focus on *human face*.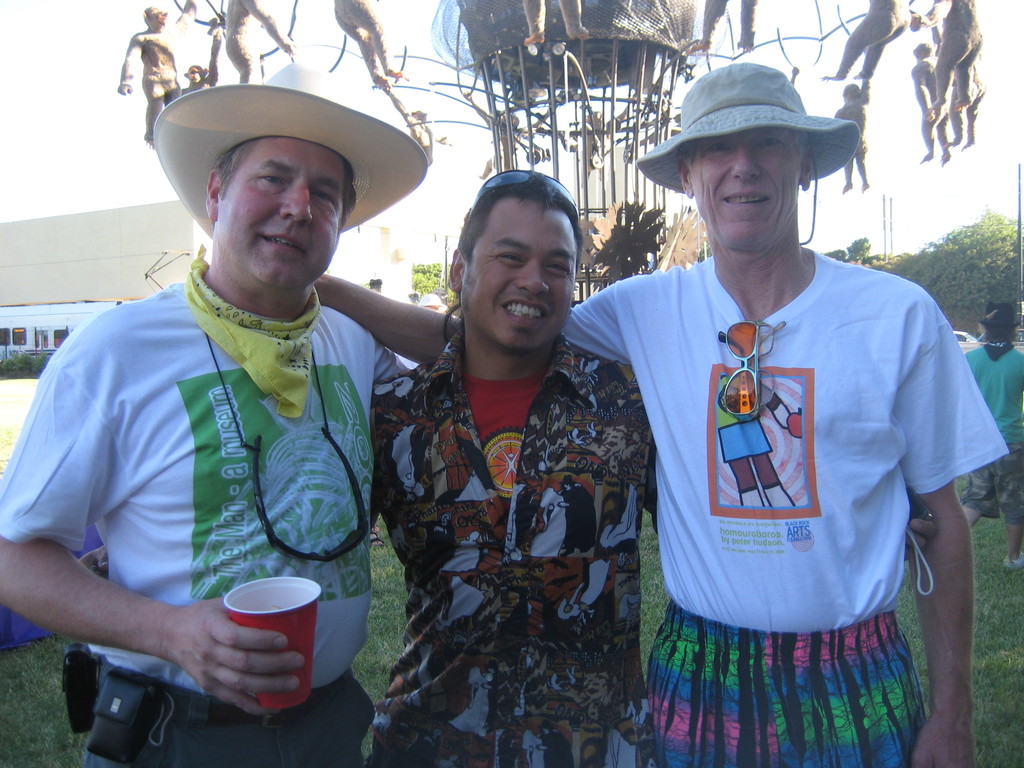
Focused at <region>691, 131, 794, 250</region>.
